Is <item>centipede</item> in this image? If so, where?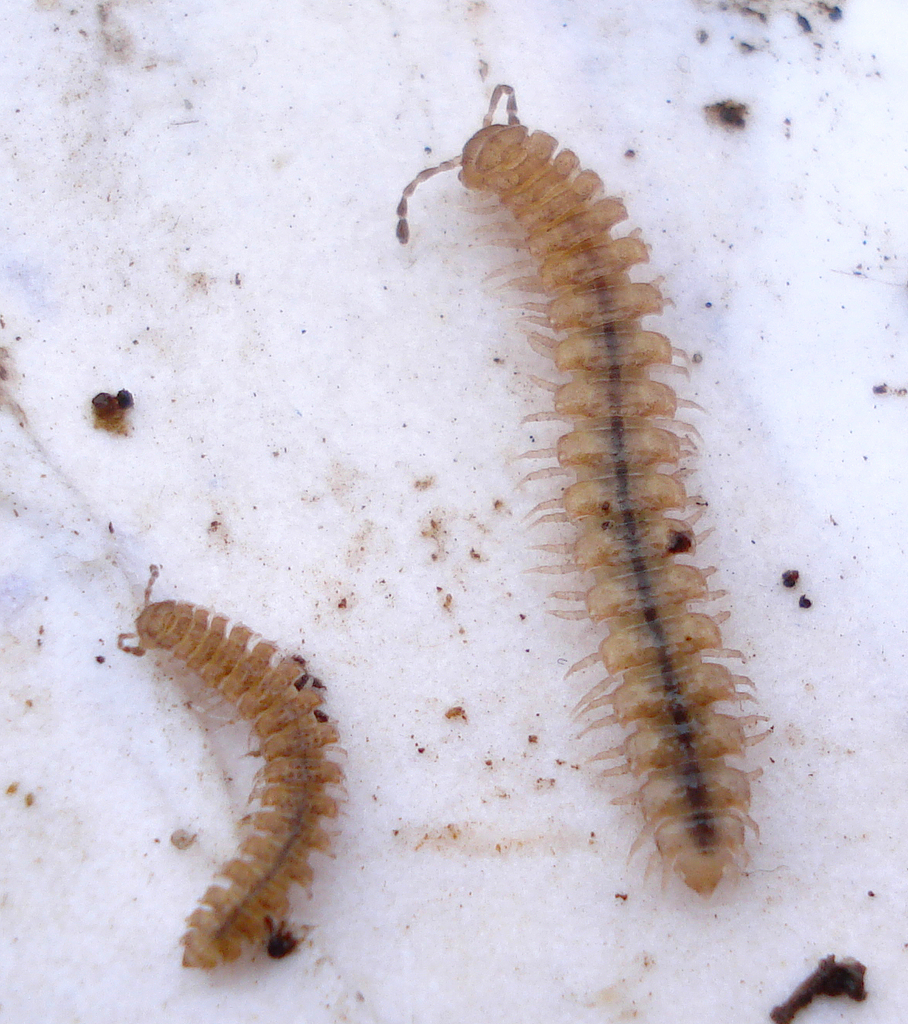
Yes, at x1=391 y1=77 x2=767 y2=907.
